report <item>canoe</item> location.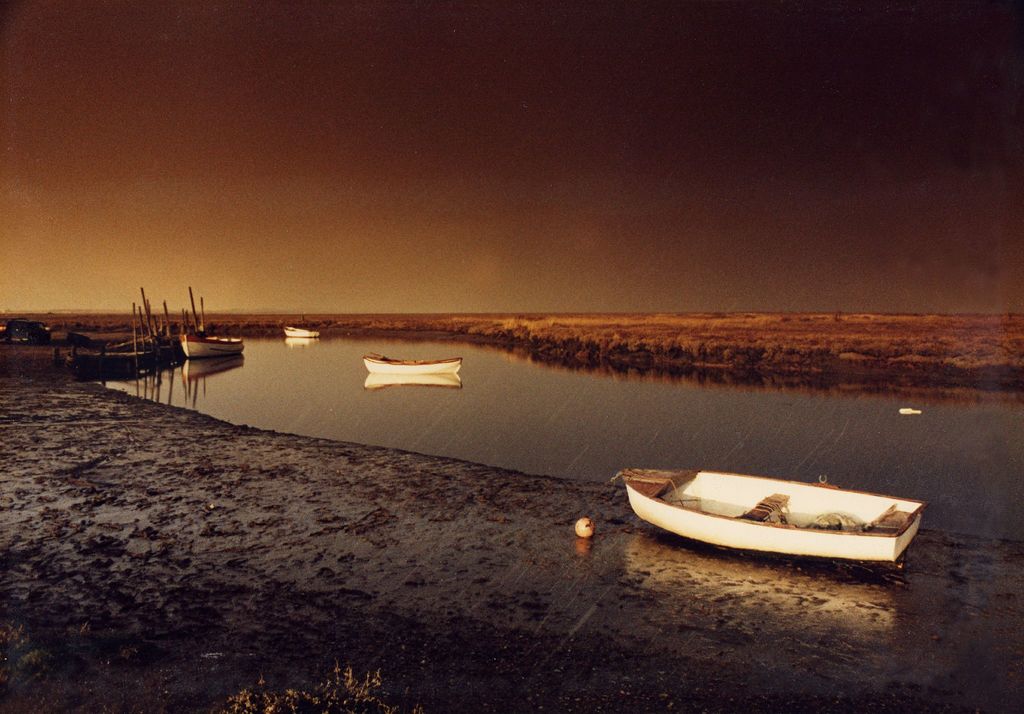
Report: (636,481,904,579).
